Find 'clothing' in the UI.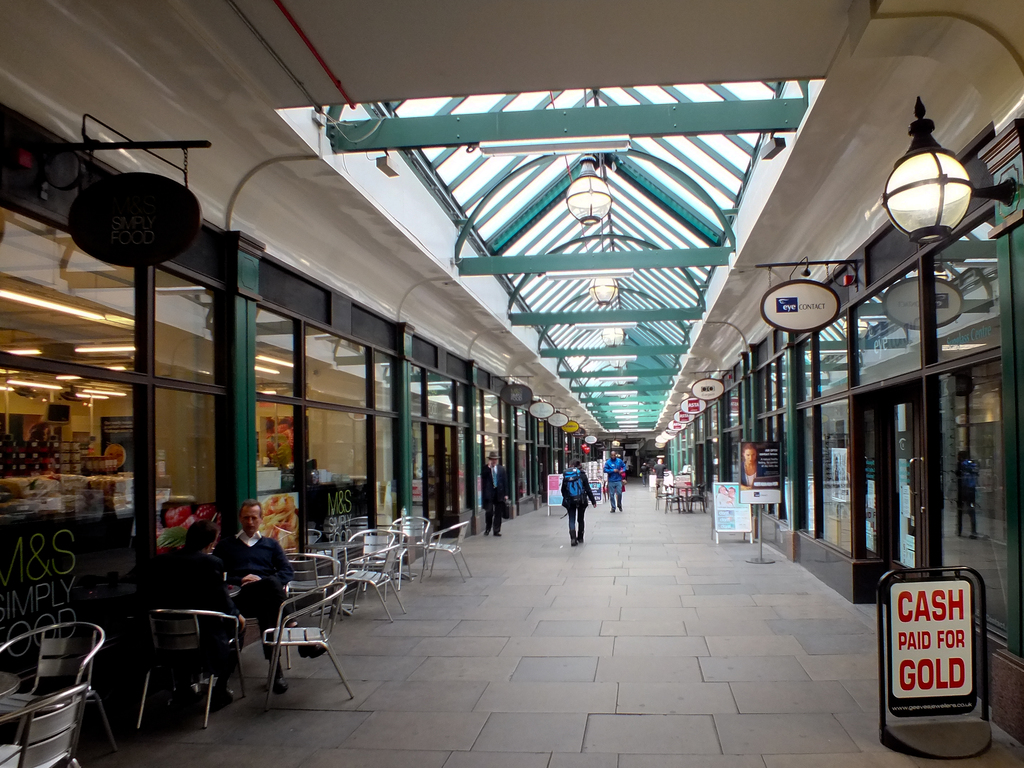
UI element at [481, 463, 509, 534].
